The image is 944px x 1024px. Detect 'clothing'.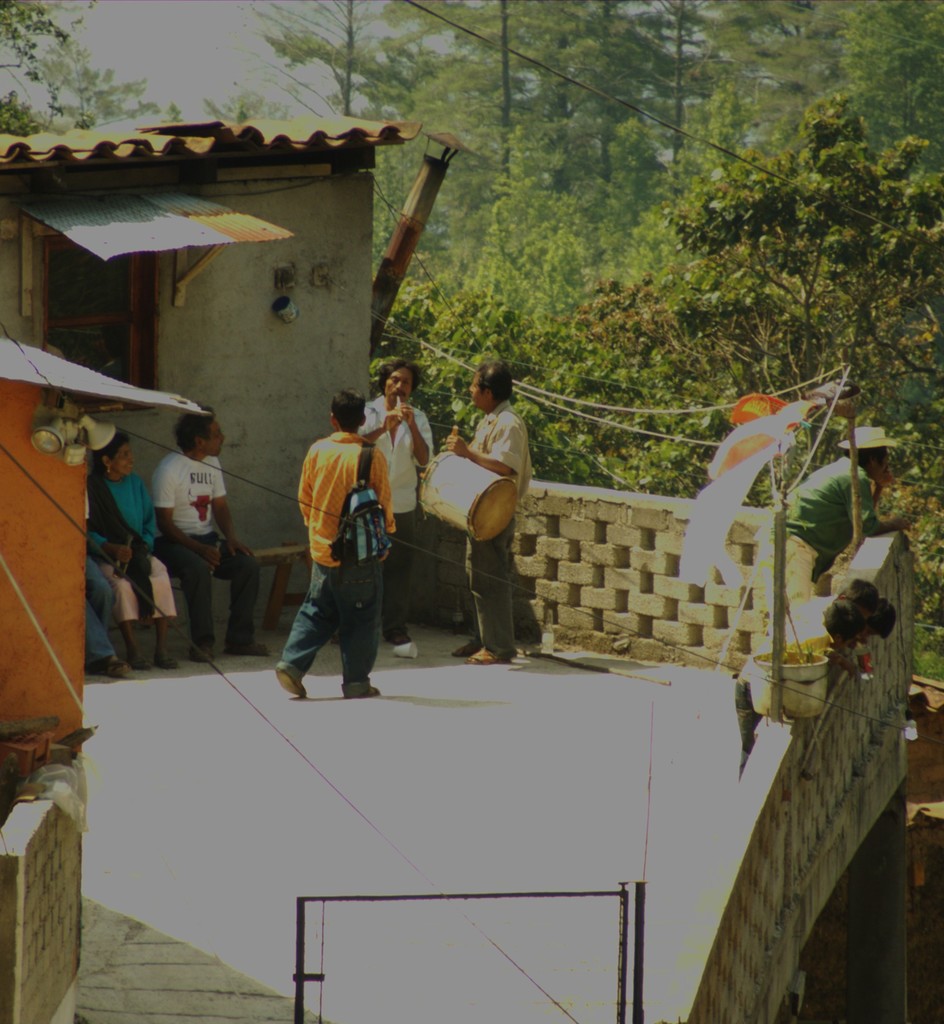
Detection: locate(759, 449, 883, 625).
